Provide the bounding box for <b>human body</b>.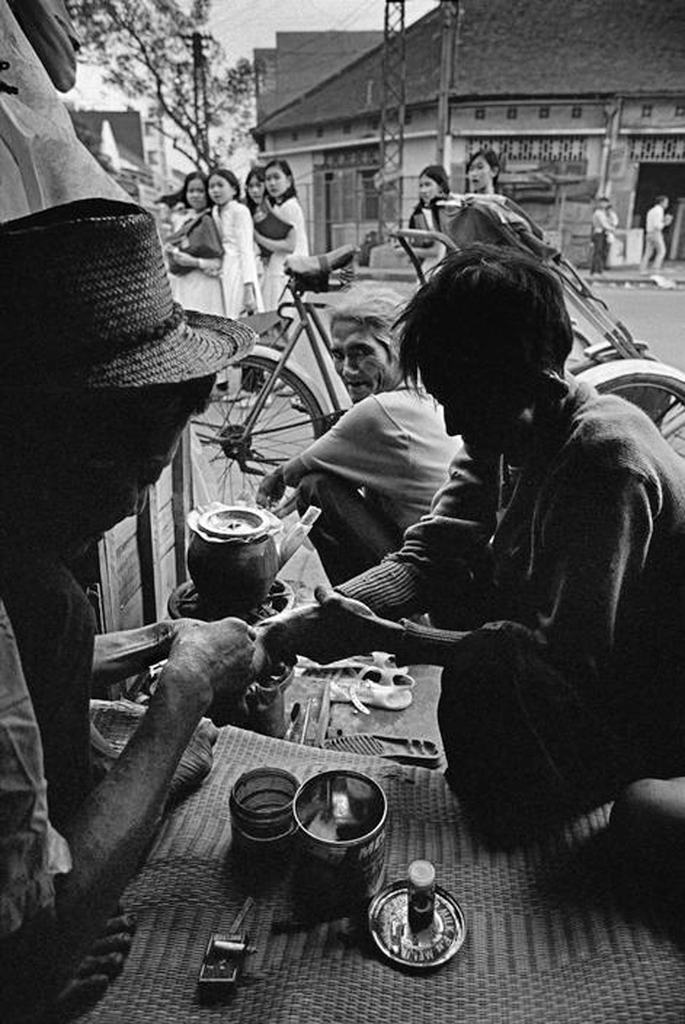
637 191 672 277.
